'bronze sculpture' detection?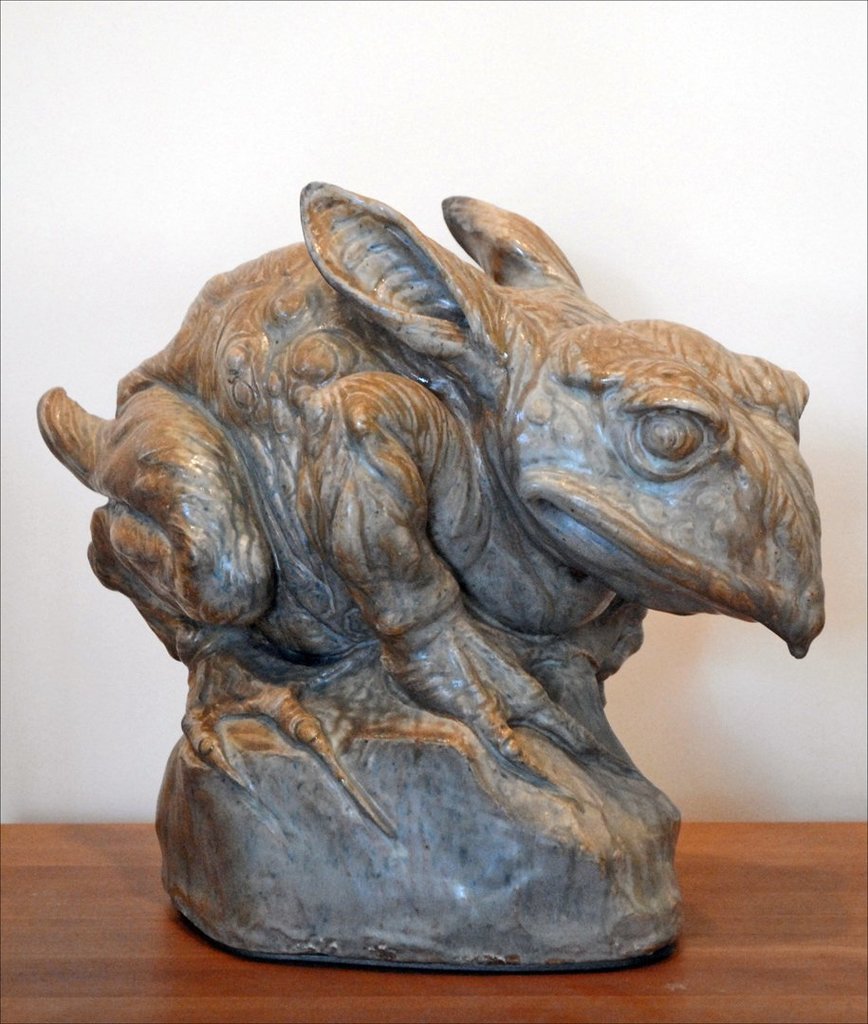
38:186:830:978
